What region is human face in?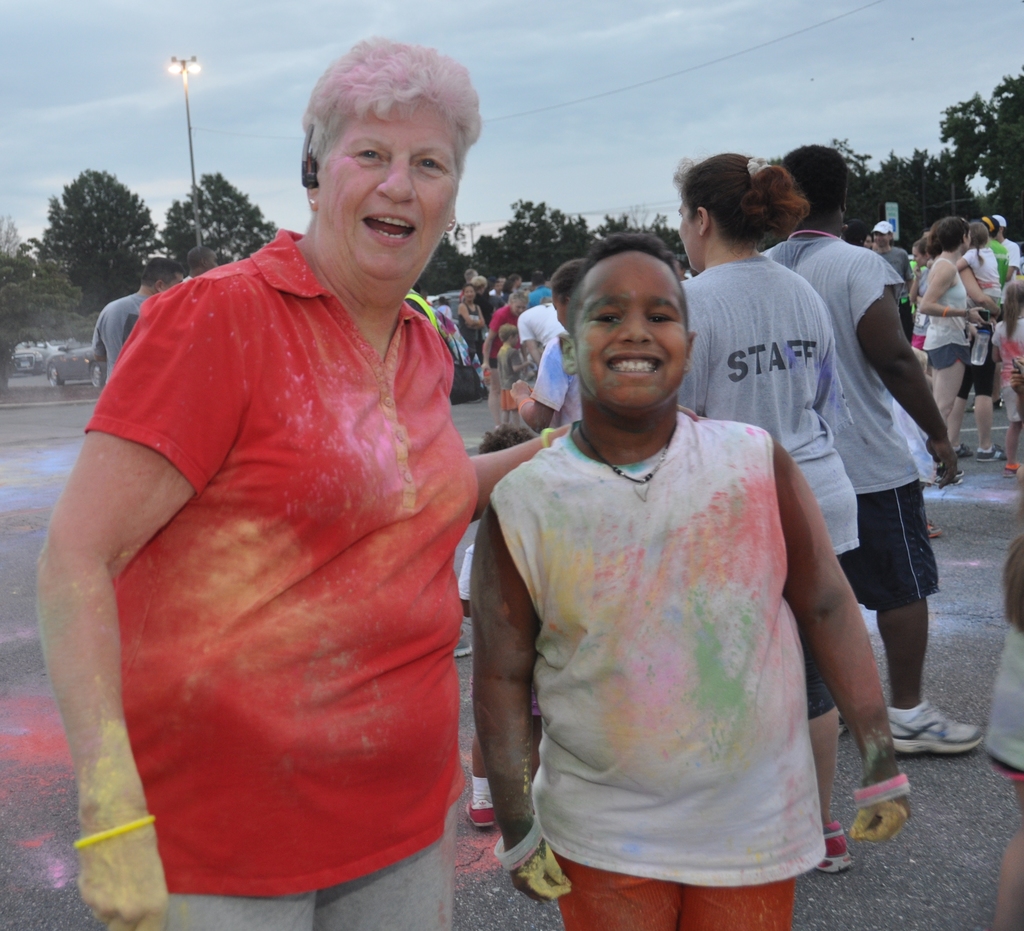
box(320, 108, 455, 277).
